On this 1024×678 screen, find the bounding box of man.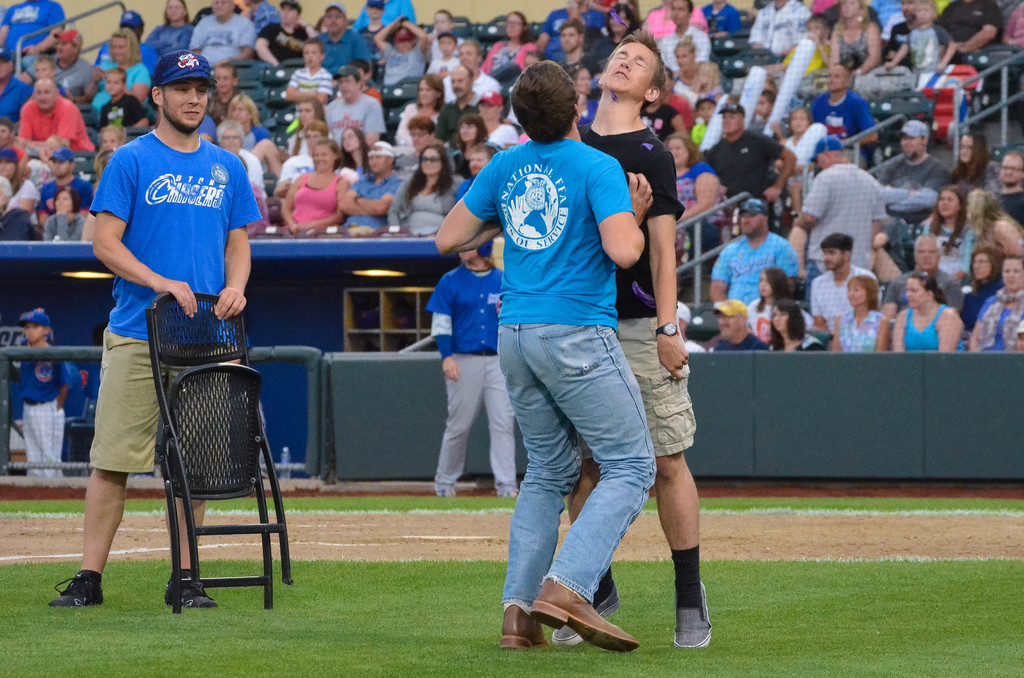
Bounding box: locate(435, 60, 656, 656).
